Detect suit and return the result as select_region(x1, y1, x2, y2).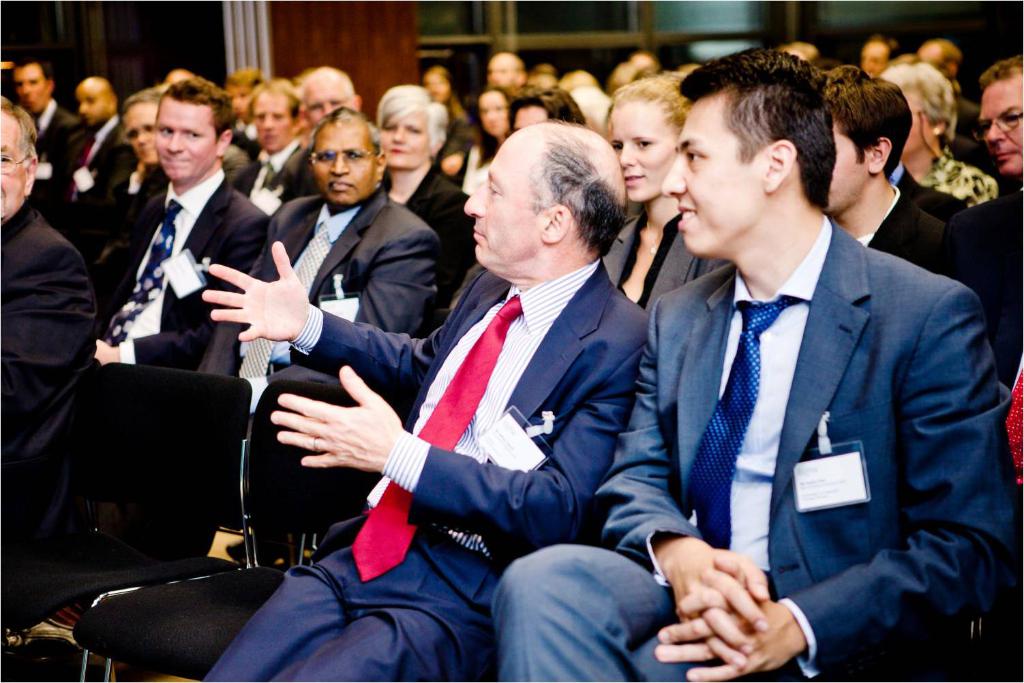
select_region(190, 173, 439, 431).
